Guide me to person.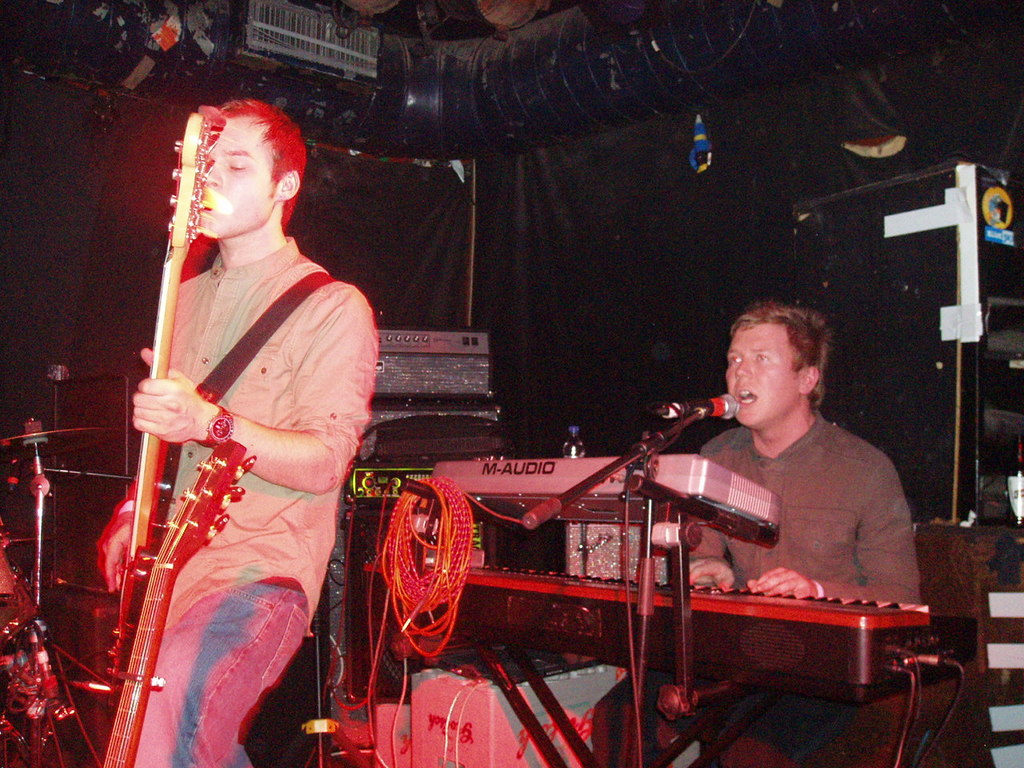
Guidance: 99/95/383/767.
